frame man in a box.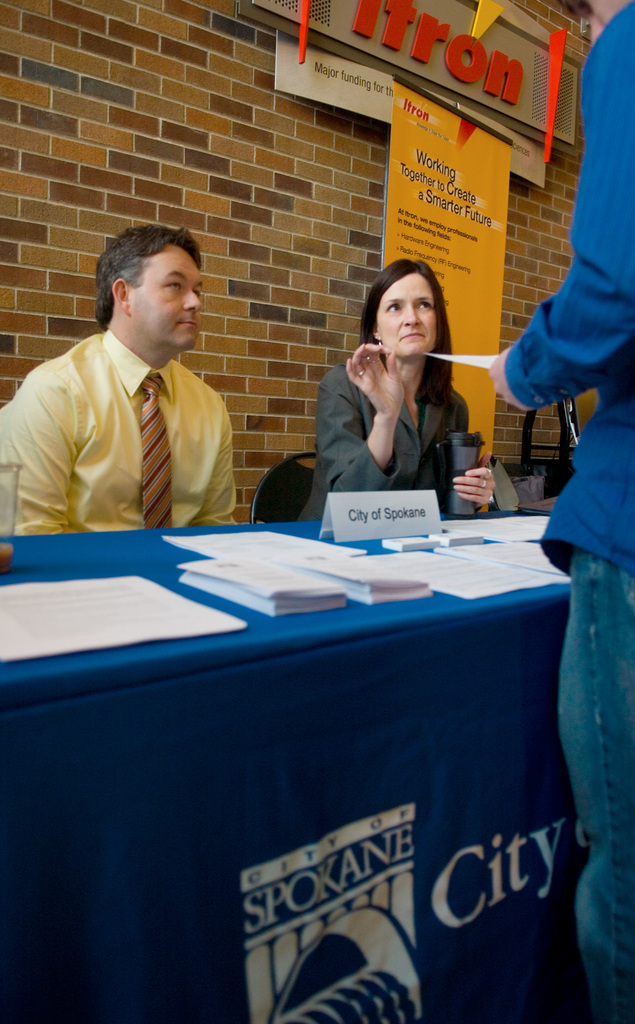
BBox(8, 221, 253, 540).
